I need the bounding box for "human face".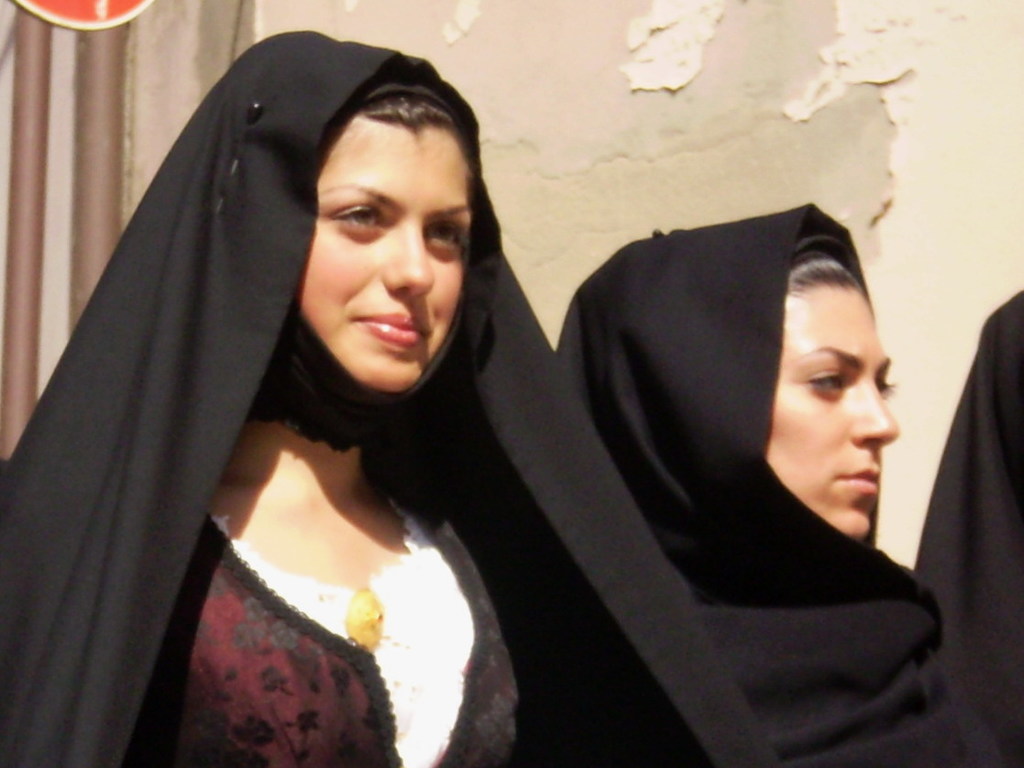
Here it is: 295, 111, 473, 392.
